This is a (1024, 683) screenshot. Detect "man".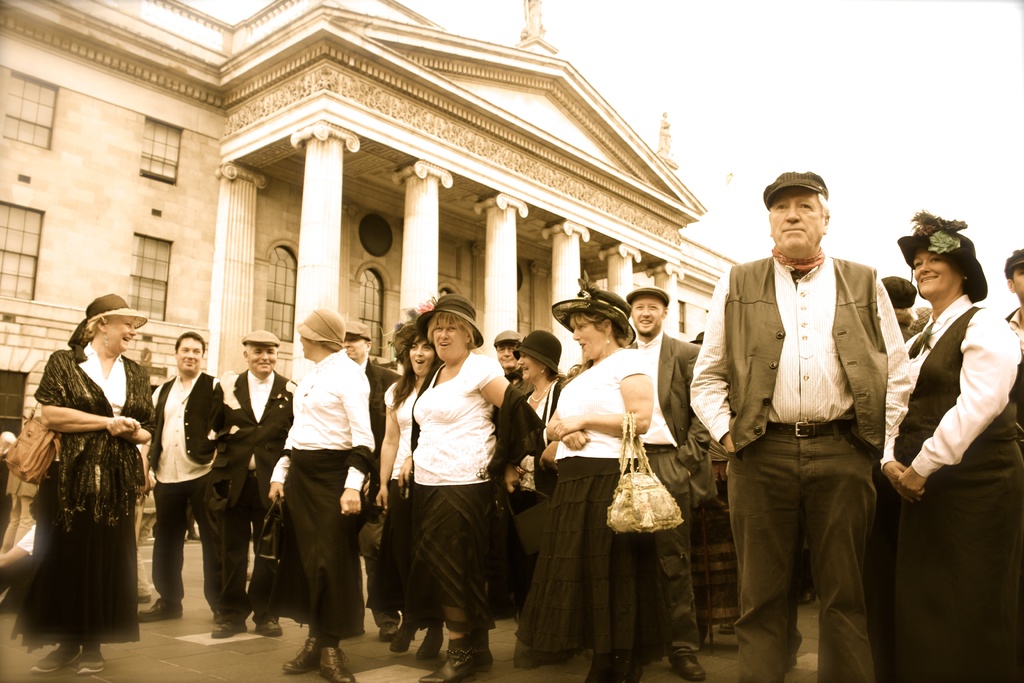
(134,320,221,626).
